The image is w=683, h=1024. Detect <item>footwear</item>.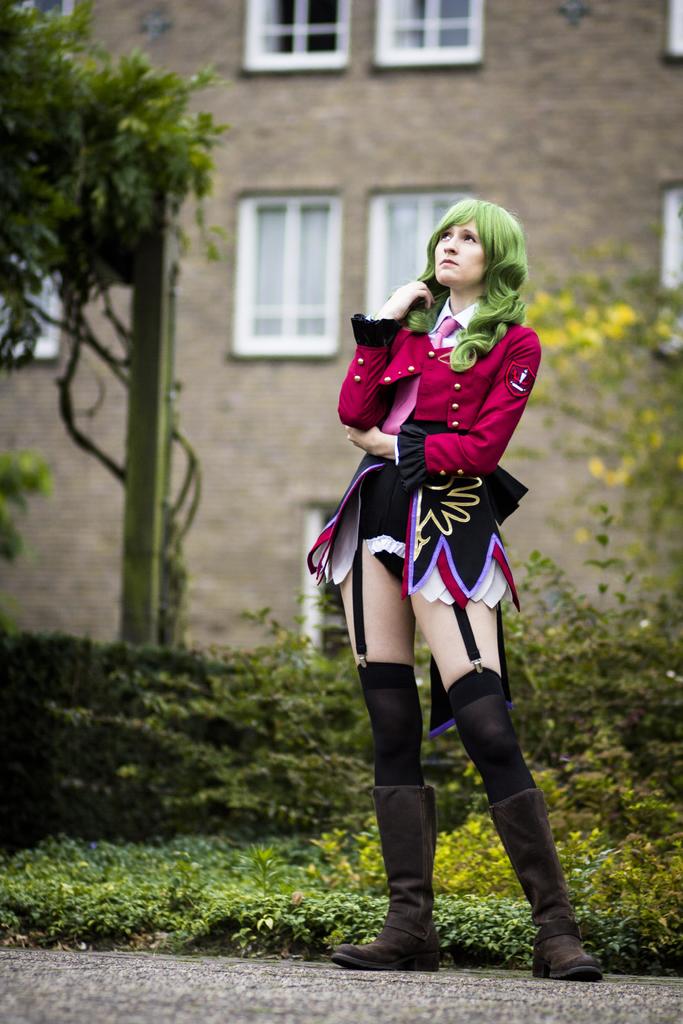
Detection: <region>488, 789, 603, 980</region>.
